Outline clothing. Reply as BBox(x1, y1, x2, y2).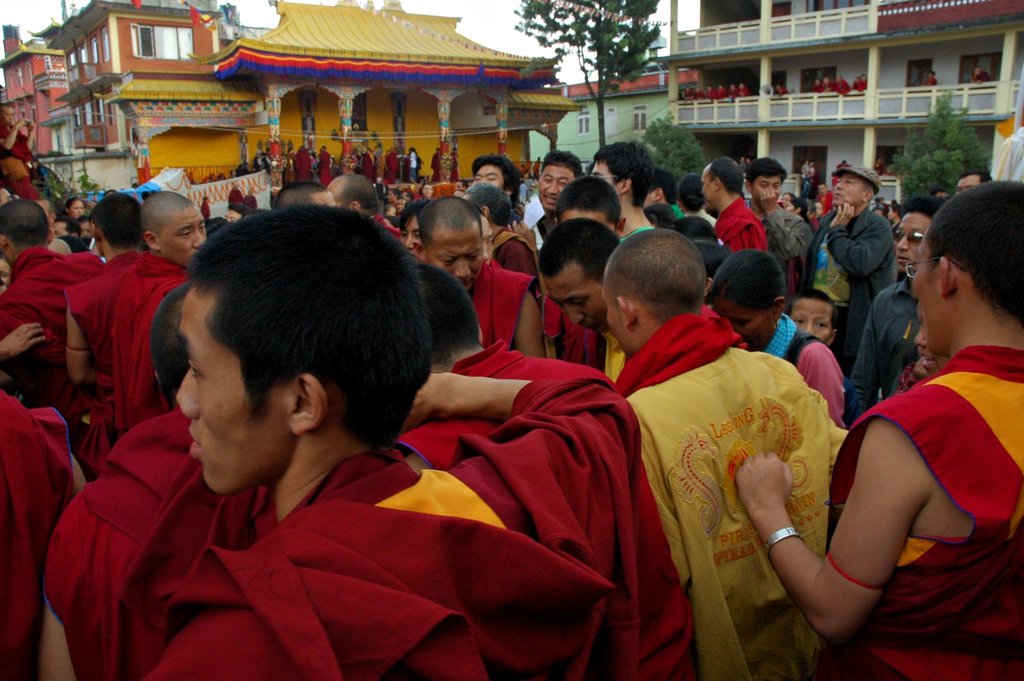
BBox(803, 208, 897, 334).
